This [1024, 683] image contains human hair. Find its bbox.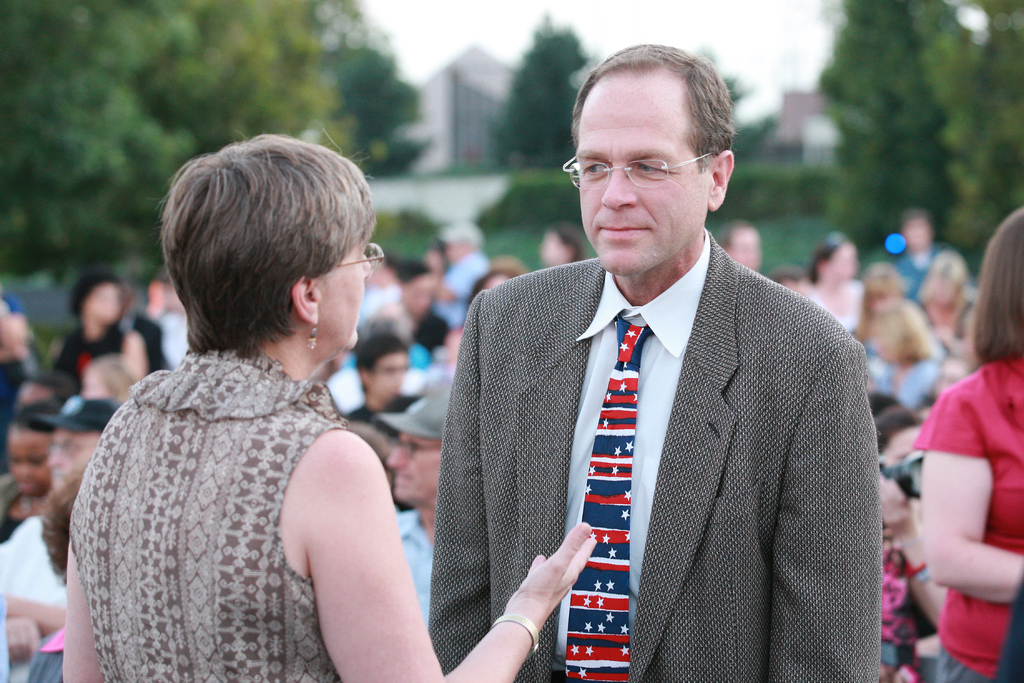
Rect(572, 47, 735, 172).
